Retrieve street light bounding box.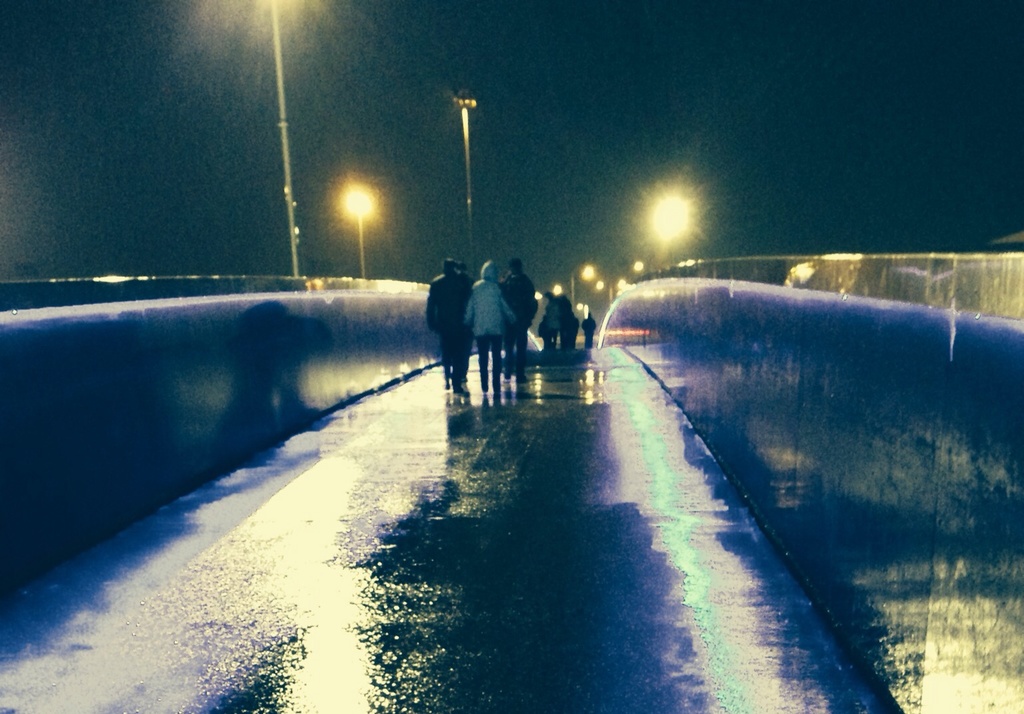
Bounding box: bbox(345, 190, 376, 282).
